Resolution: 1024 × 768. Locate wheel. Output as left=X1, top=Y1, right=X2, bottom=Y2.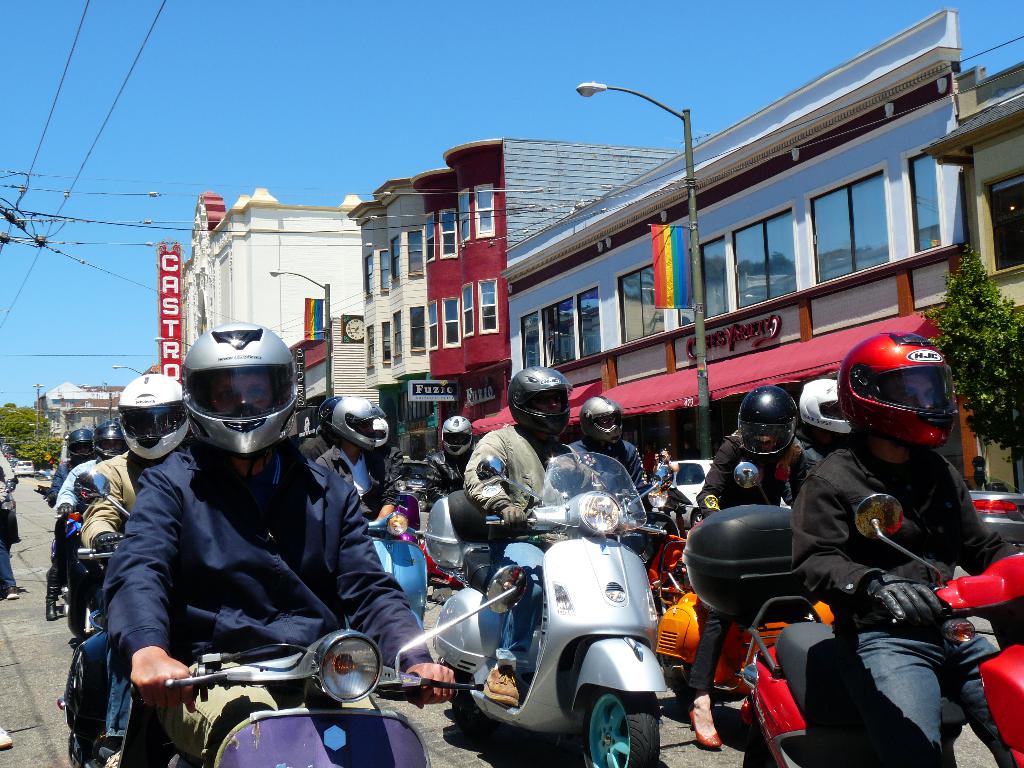
left=656, top=653, right=680, bottom=689.
